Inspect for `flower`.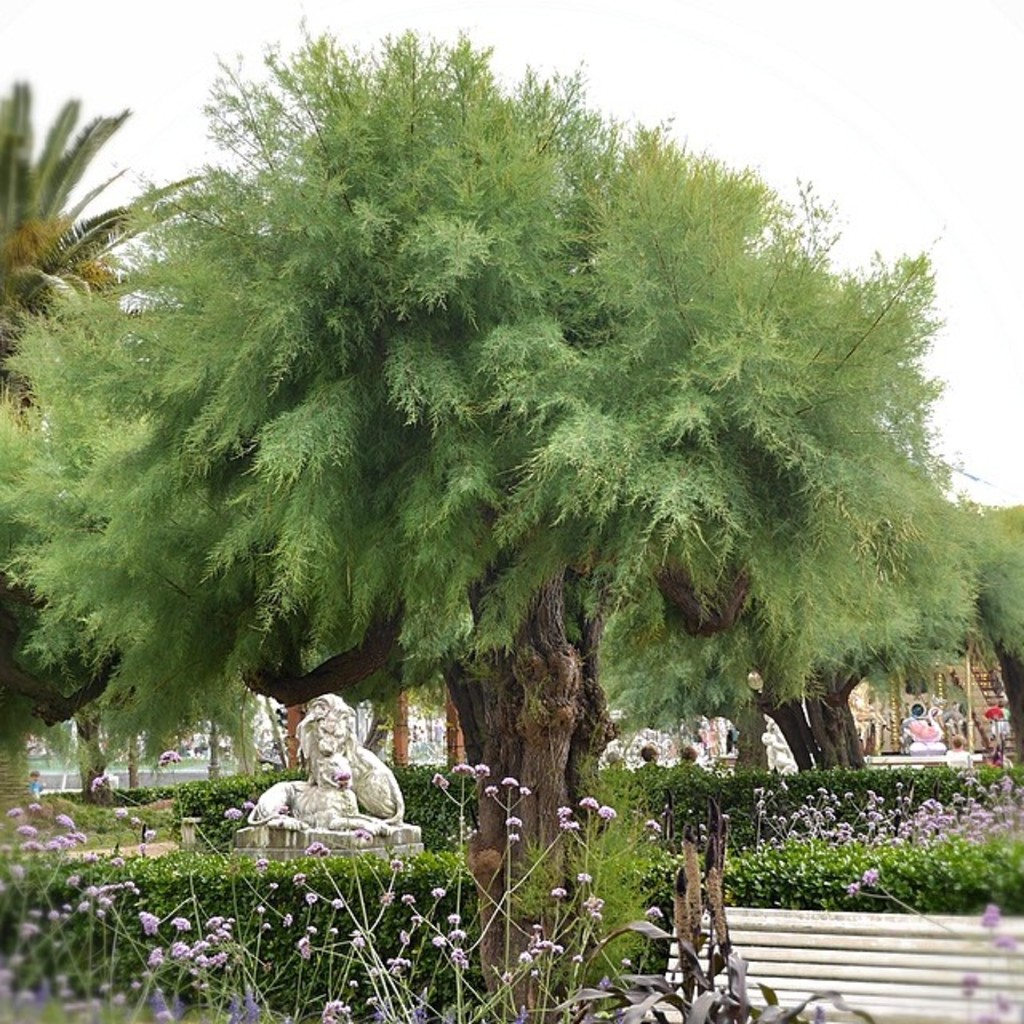
Inspection: x1=994, y1=934, x2=1019, y2=958.
